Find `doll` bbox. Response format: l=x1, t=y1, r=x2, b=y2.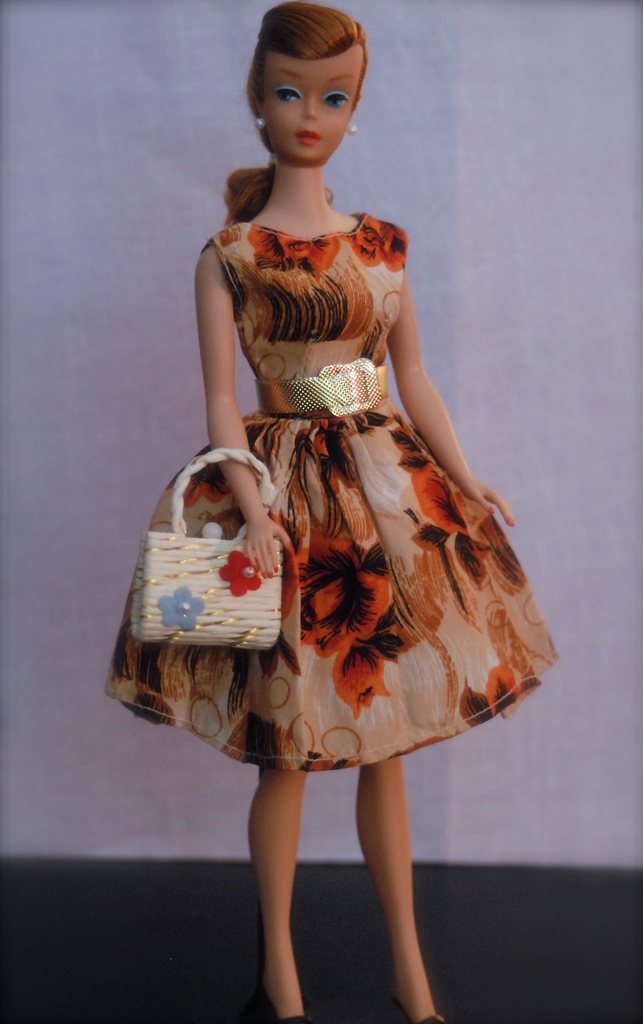
l=129, t=0, r=547, b=892.
